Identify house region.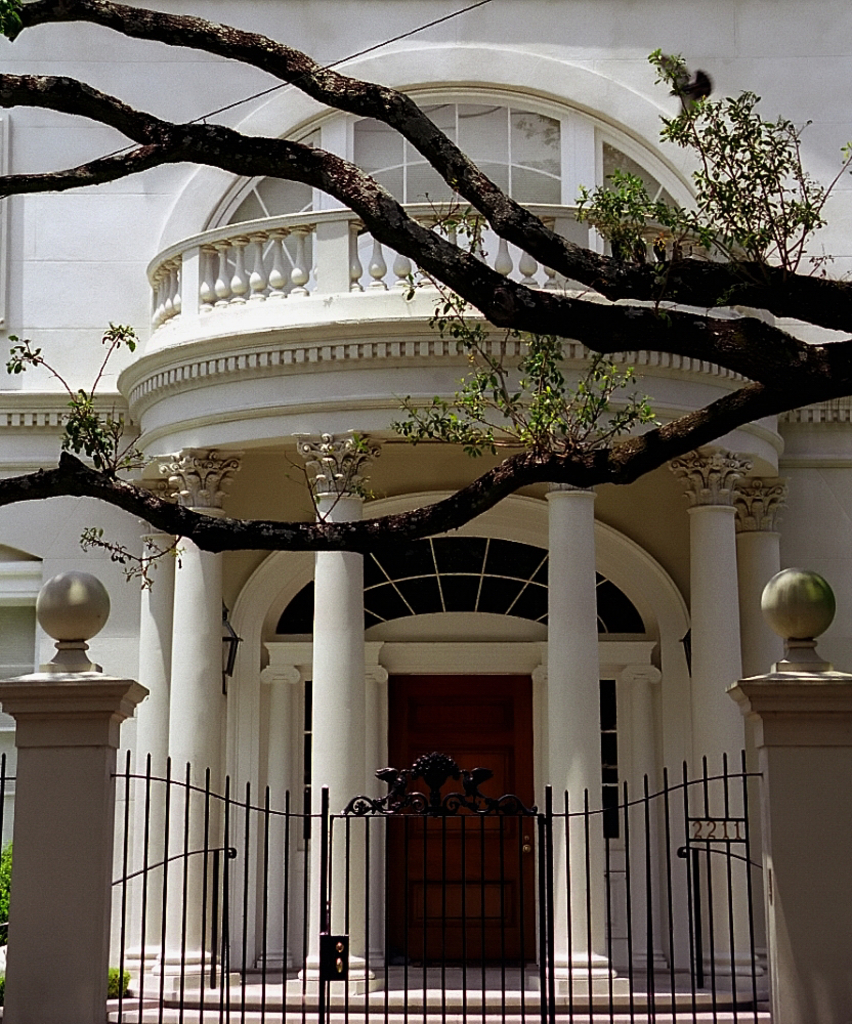
Region: bbox=(0, 0, 851, 1023).
